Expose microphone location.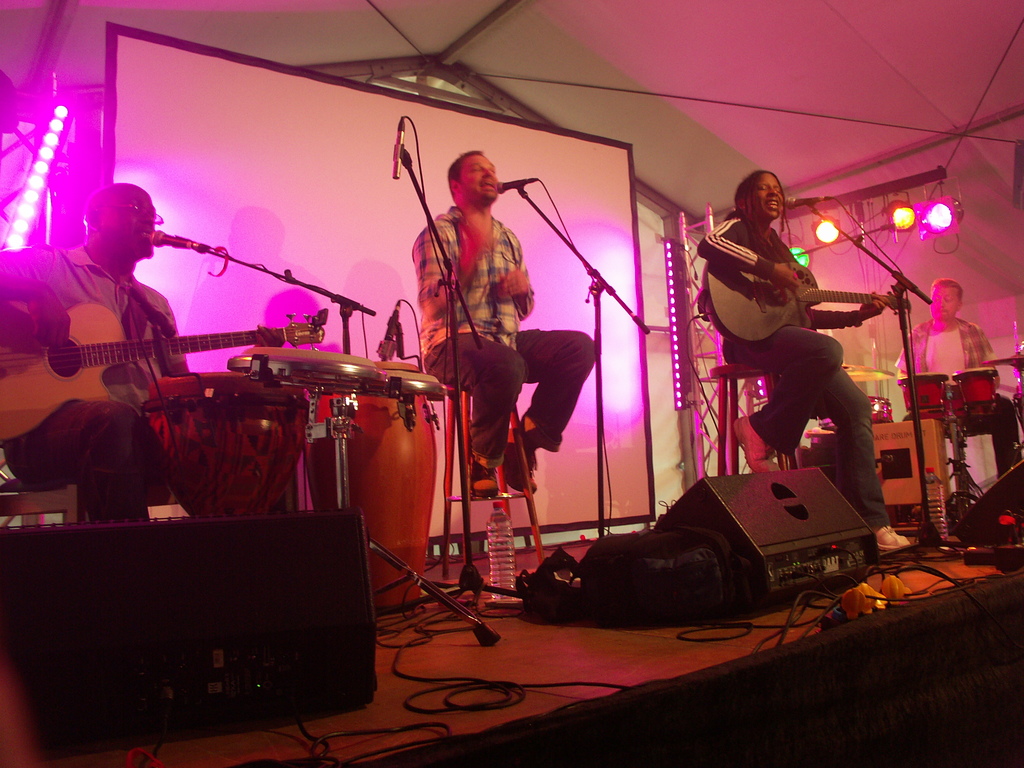
Exposed at [x1=392, y1=118, x2=408, y2=183].
